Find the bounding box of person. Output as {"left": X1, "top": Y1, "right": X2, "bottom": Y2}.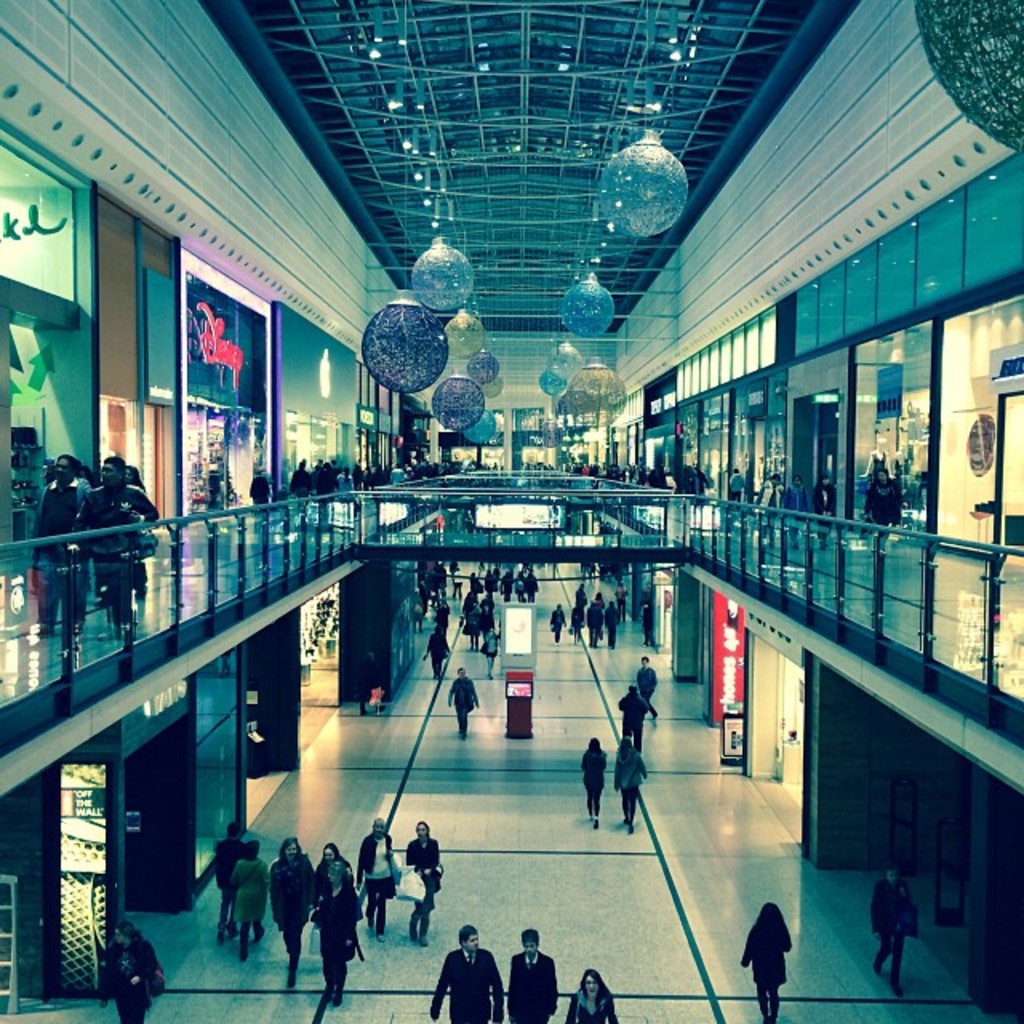
{"left": 80, "top": 456, "right": 157, "bottom": 643}.
